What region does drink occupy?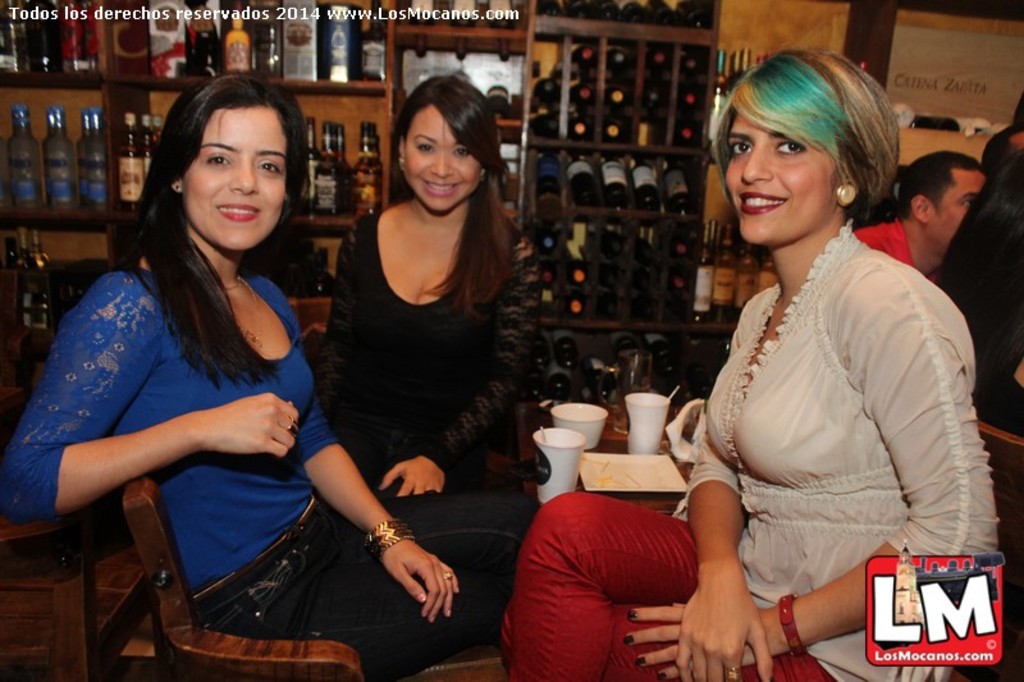
x1=669 y1=145 x2=704 y2=218.
